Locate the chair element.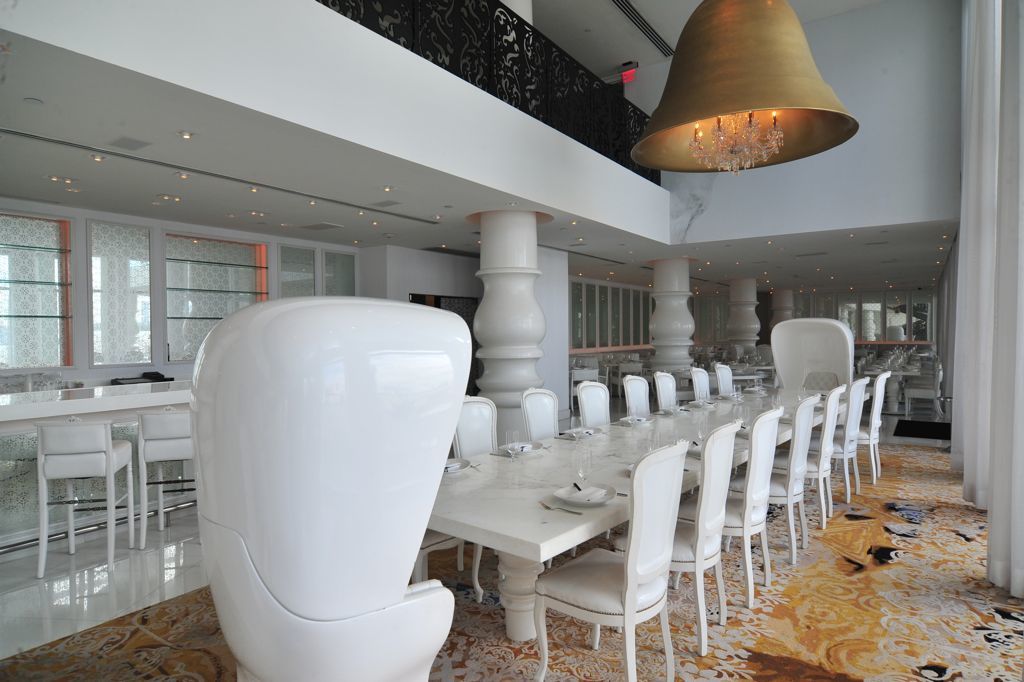
Element bbox: {"x1": 575, "y1": 381, "x2": 616, "y2": 429}.
